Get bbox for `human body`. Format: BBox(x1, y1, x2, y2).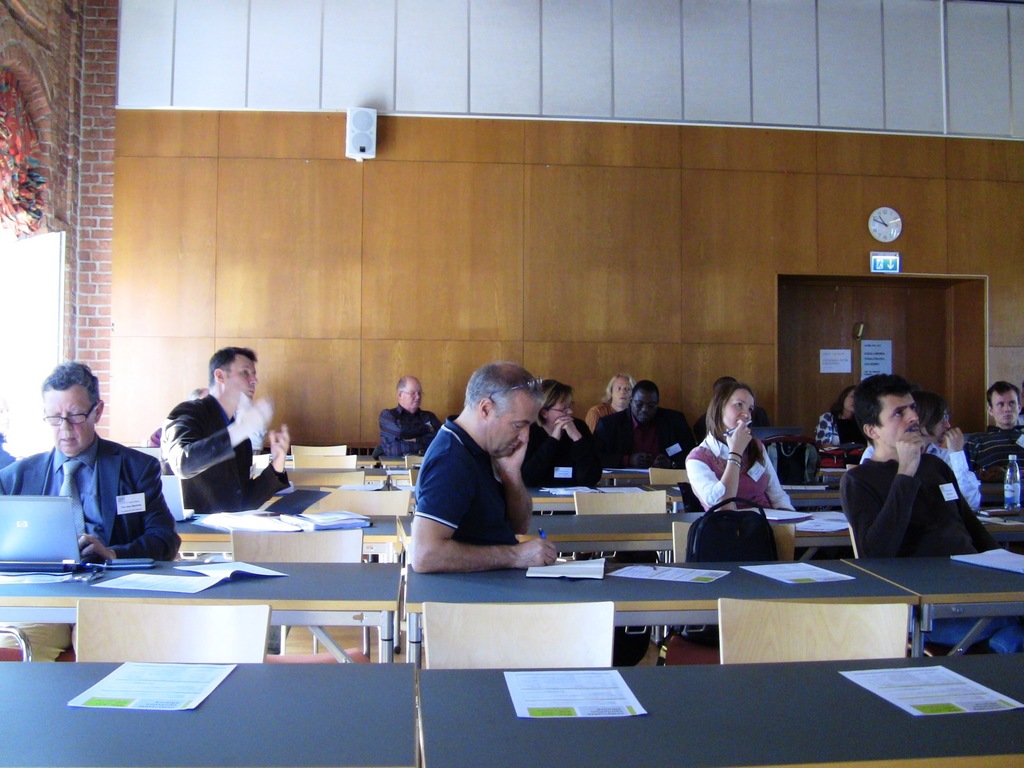
BBox(410, 413, 564, 573).
